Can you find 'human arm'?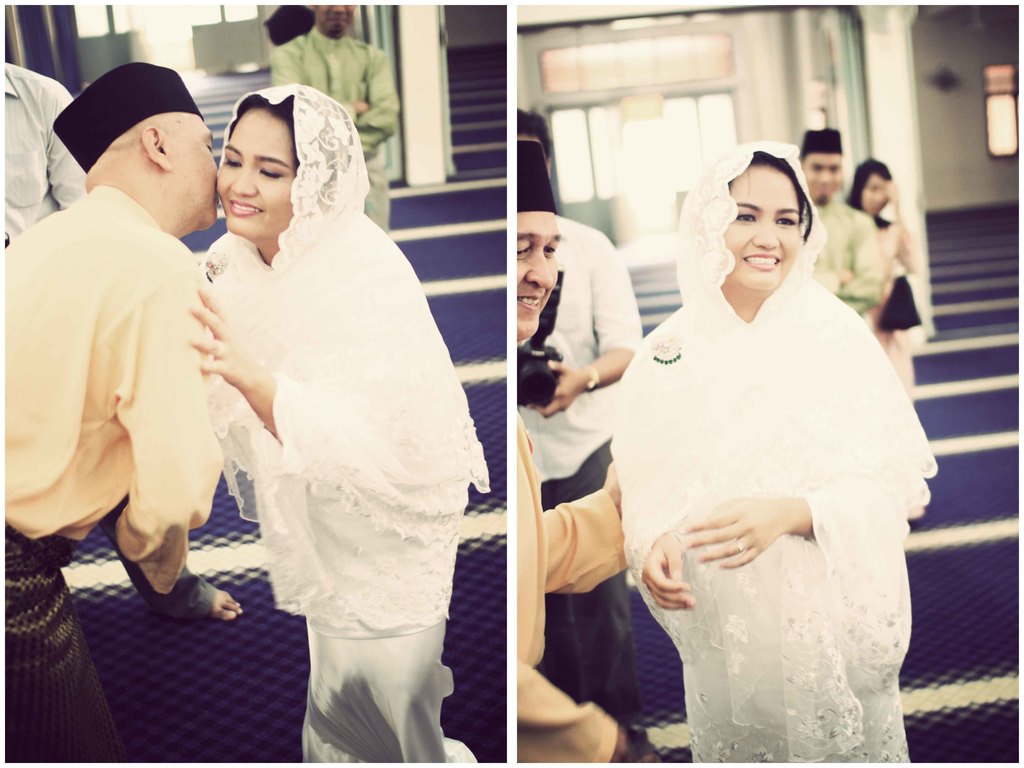
Yes, bounding box: 885/177/920/276.
